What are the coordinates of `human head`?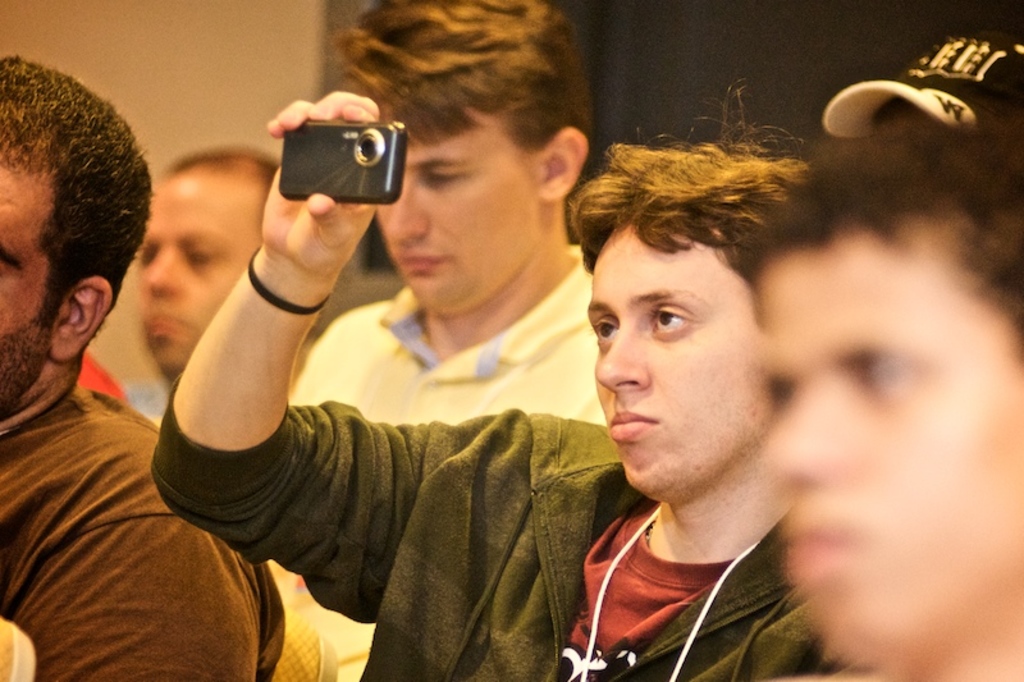
select_region(868, 28, 1023, 166).
